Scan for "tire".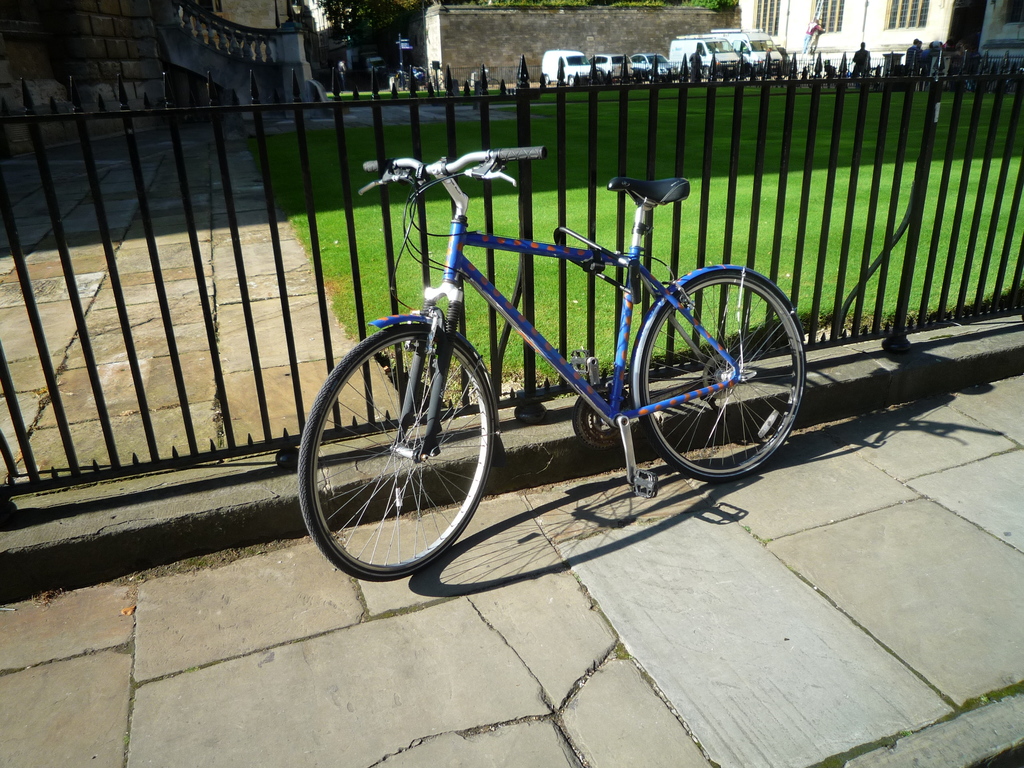
Scan result: l=310, t=312, r=493, b=579.
